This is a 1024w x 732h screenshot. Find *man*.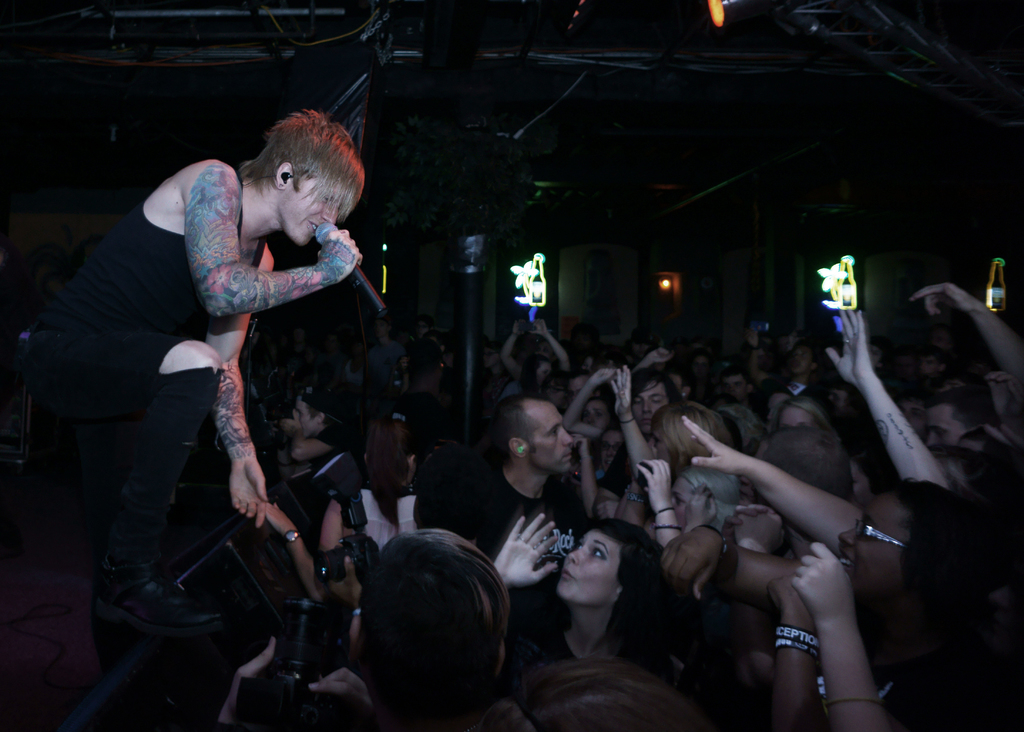
Bounding box: bbox=[572, 371, 594, 398].
